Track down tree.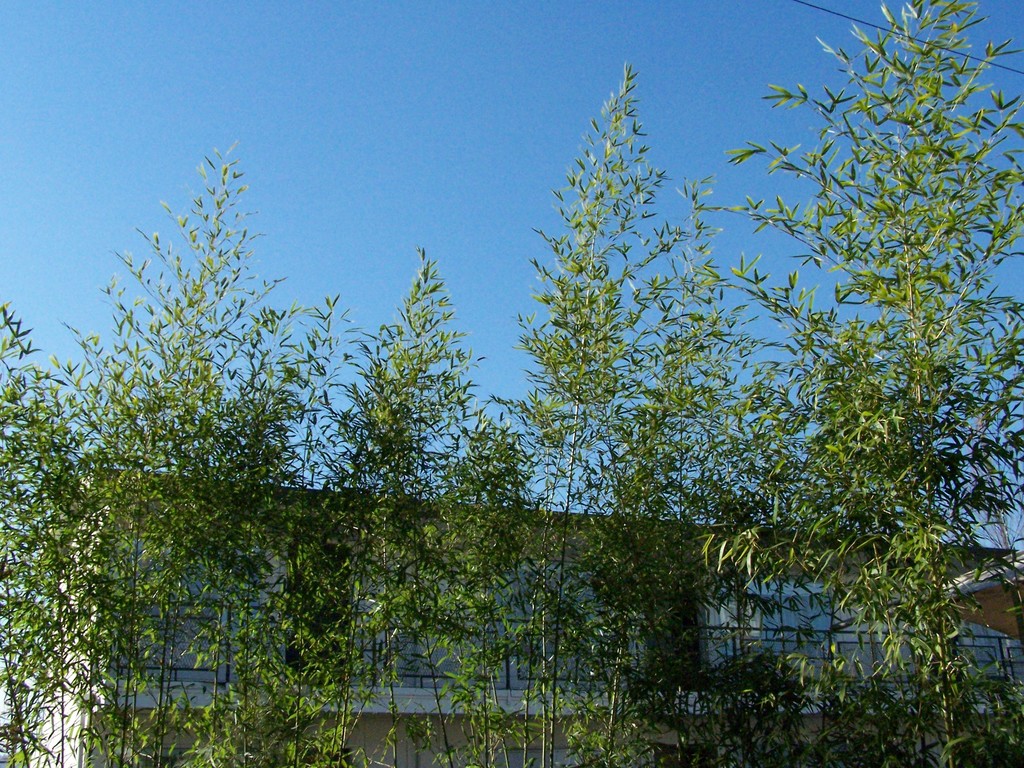
Tracked to [0, 3, 1023, 766].
